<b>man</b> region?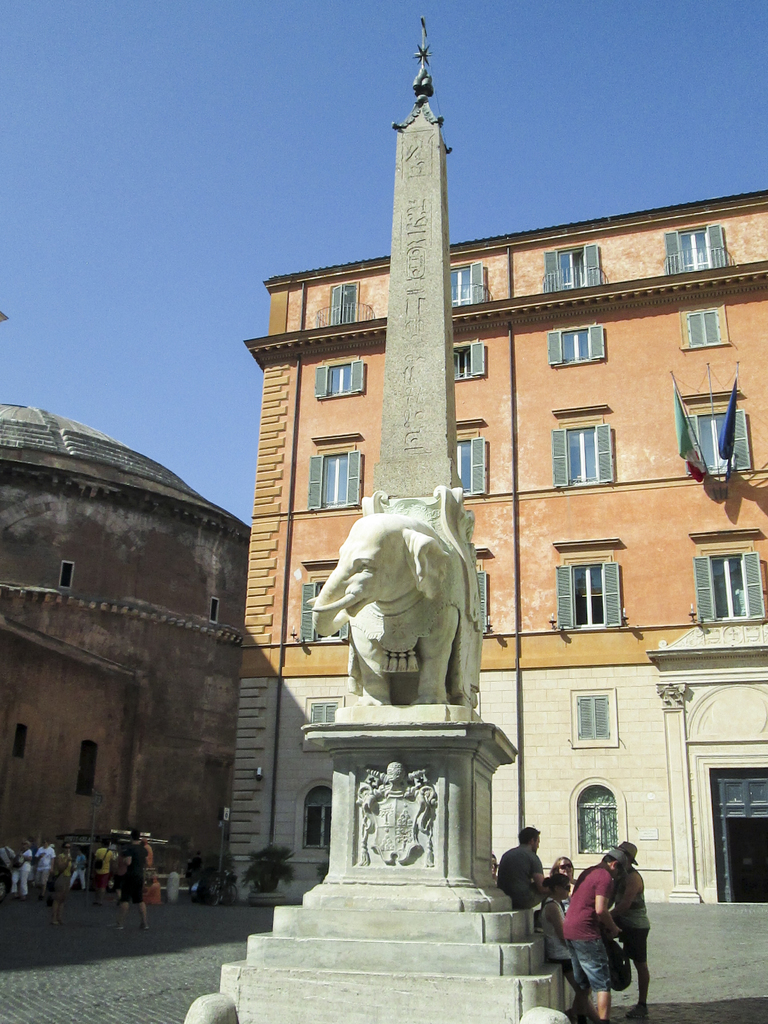
bbox=[38, 844, 61, 906]
